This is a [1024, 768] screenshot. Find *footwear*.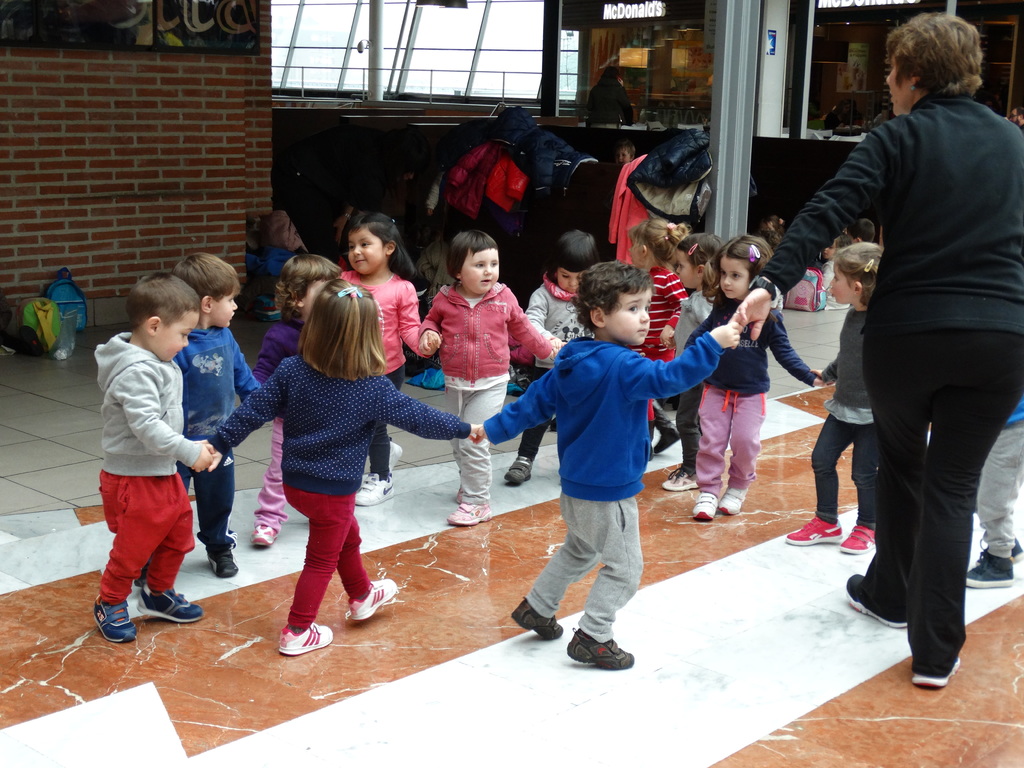
Bounding box: select_region(92, 600, 137, 646).
